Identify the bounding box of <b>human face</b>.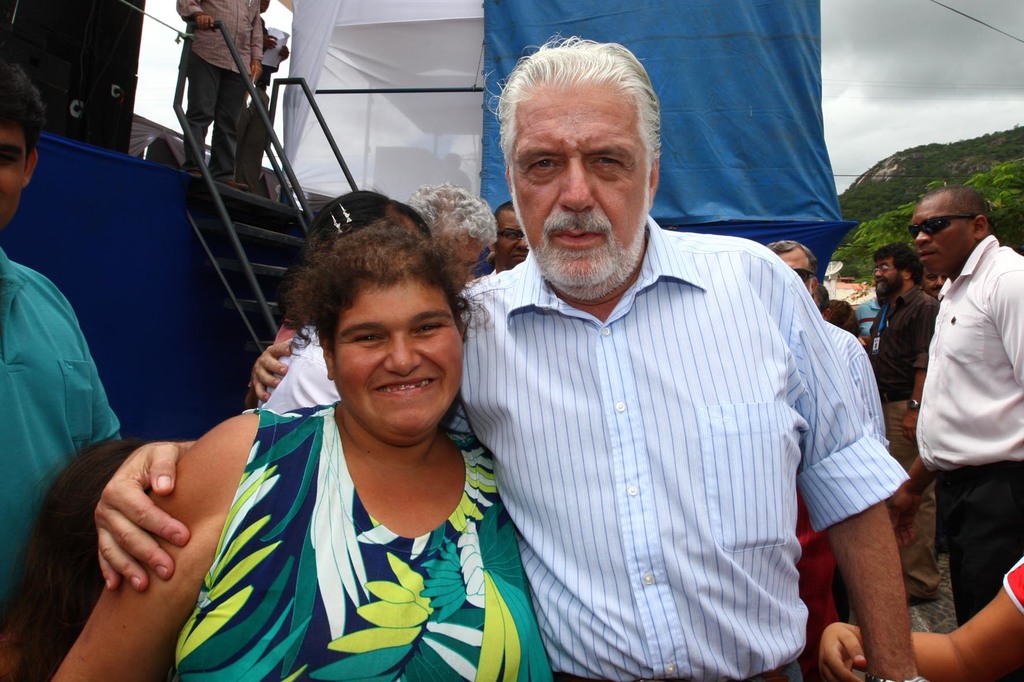
(left=493, top=208, right=531, bottom=271).
